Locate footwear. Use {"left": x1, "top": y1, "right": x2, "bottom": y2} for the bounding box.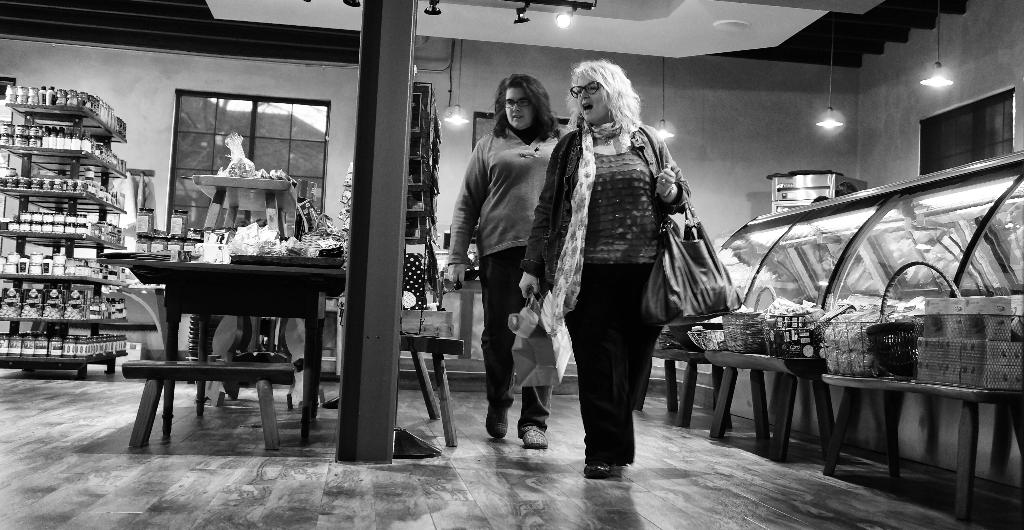
{"left": 589, "top": 459, "right": 609, "bottom": 481}.
